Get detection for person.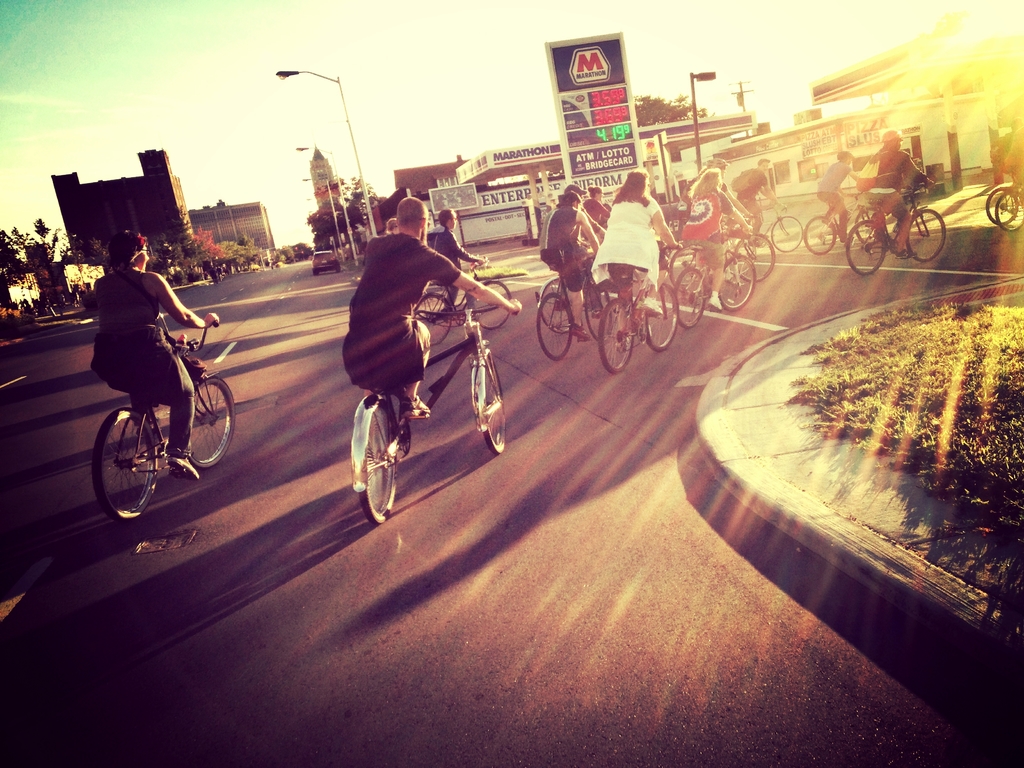
Detection: box=[816, 142, 865, 246].
